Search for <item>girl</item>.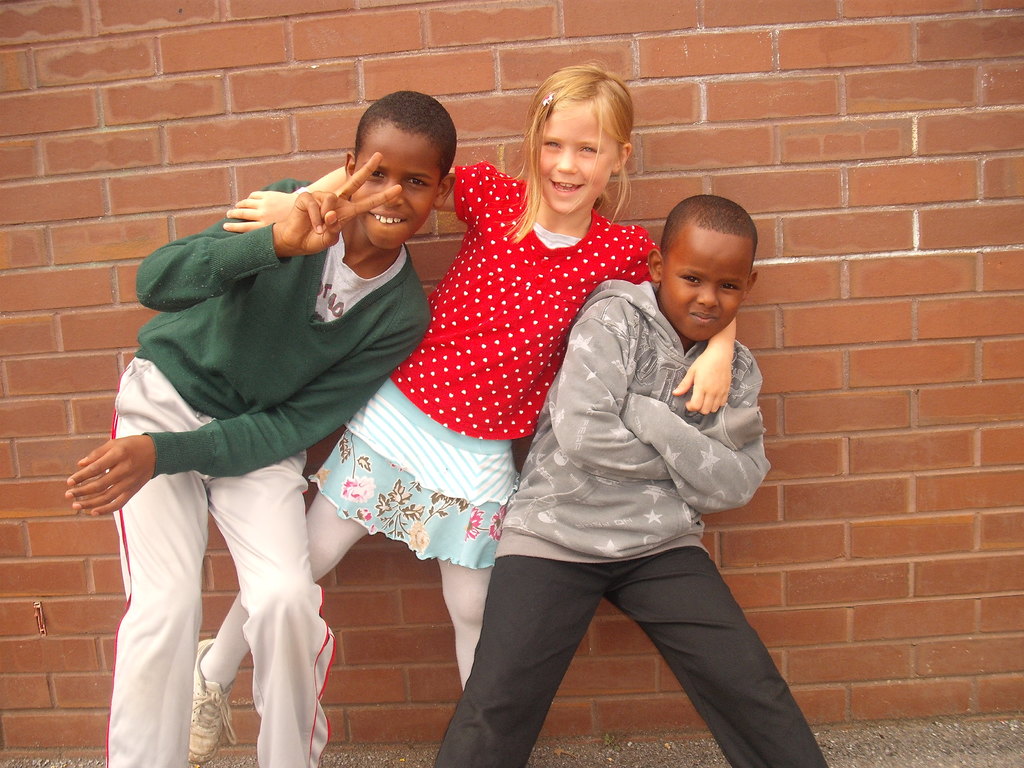
Found at [left=187, top=67, right=737, bottom=762].
